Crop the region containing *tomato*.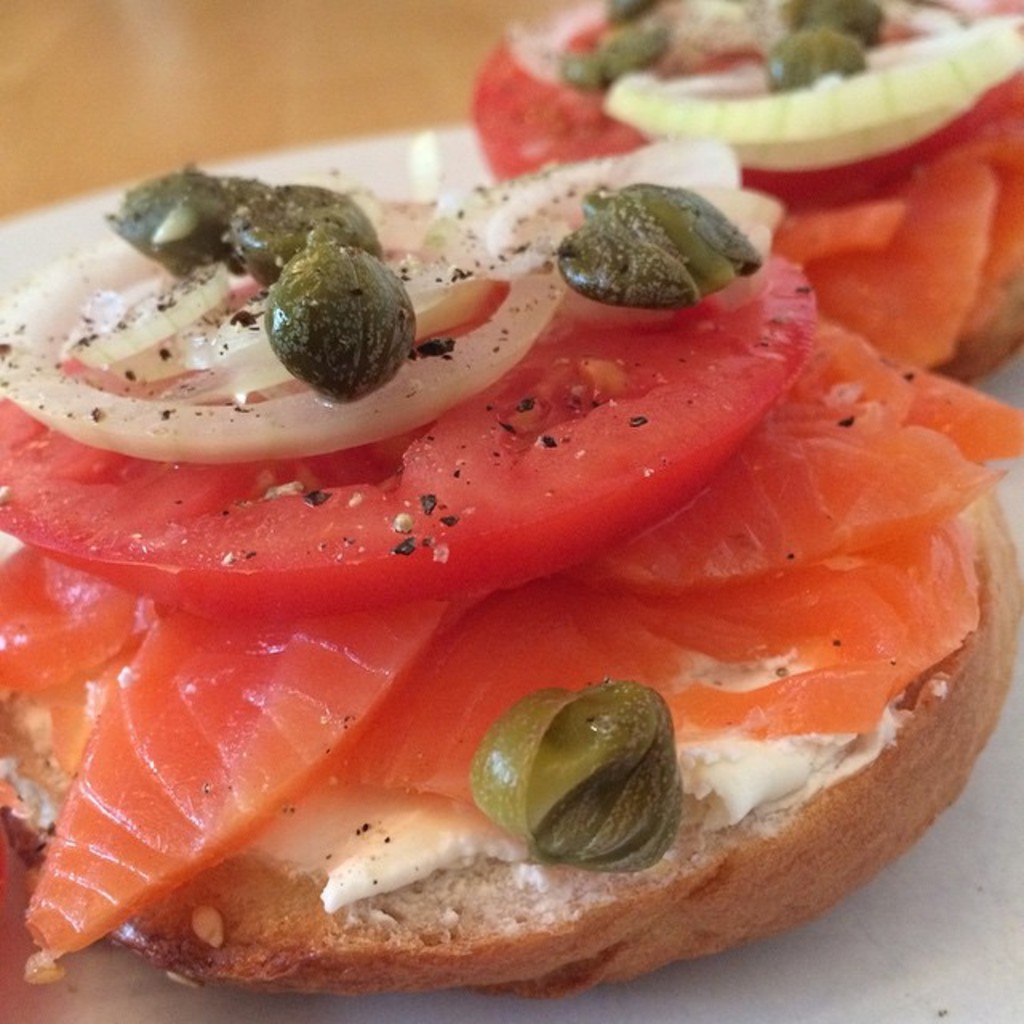
Crop region: locate(472, 0, 1006, 226).
